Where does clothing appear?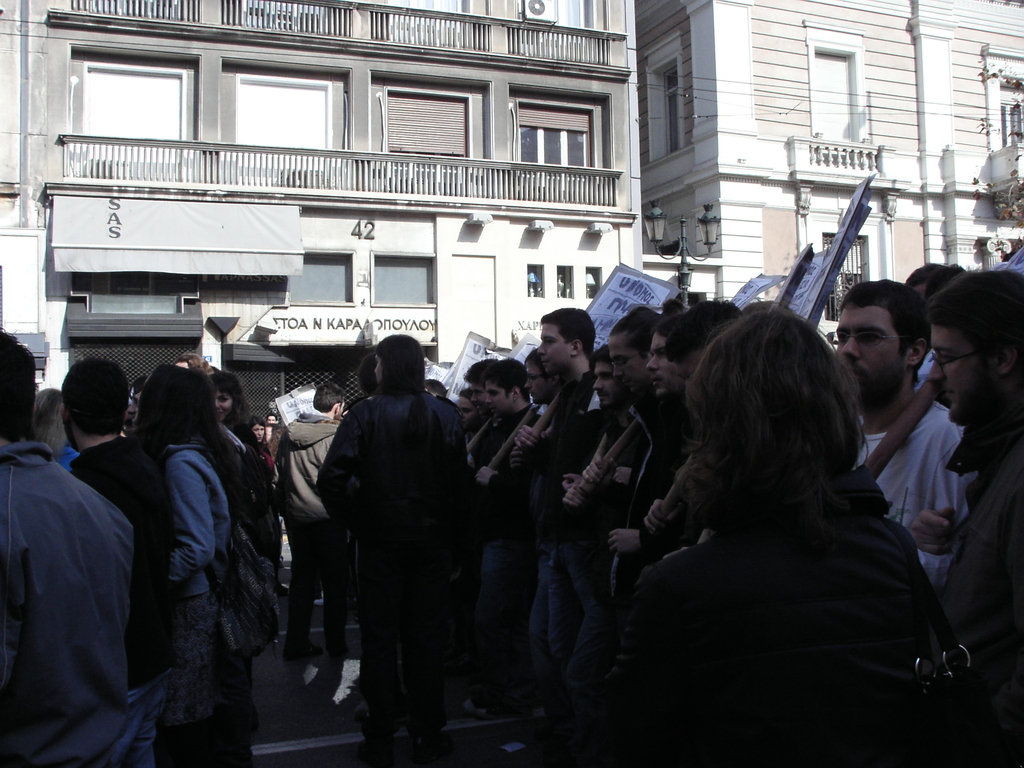
Appears at 594,404,653,584.
